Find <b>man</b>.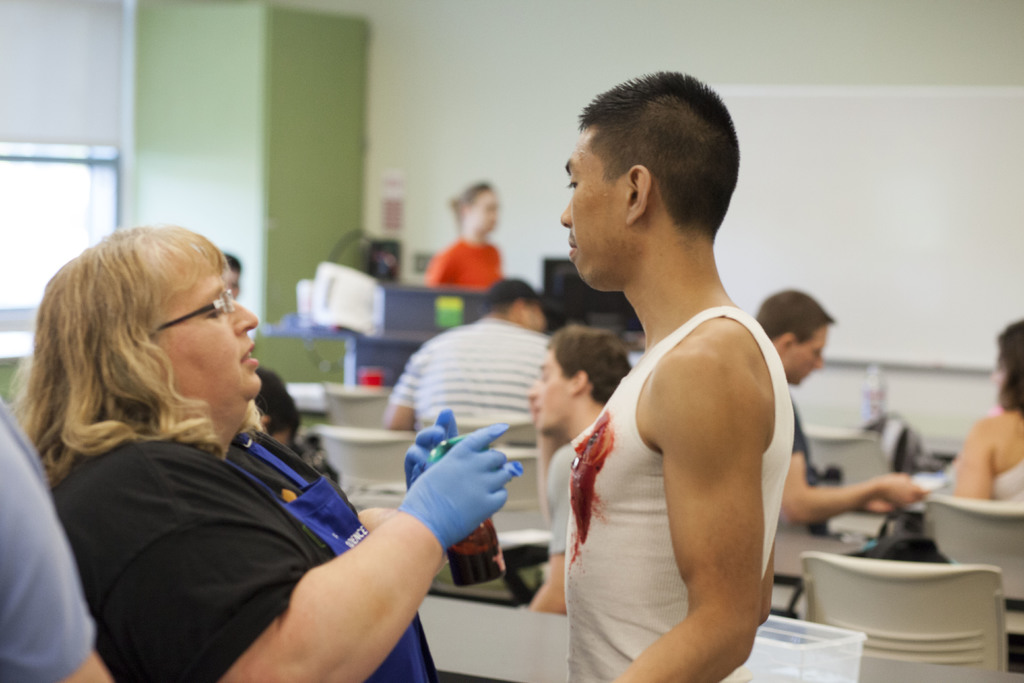
rect(754, 286, 925, 542).
